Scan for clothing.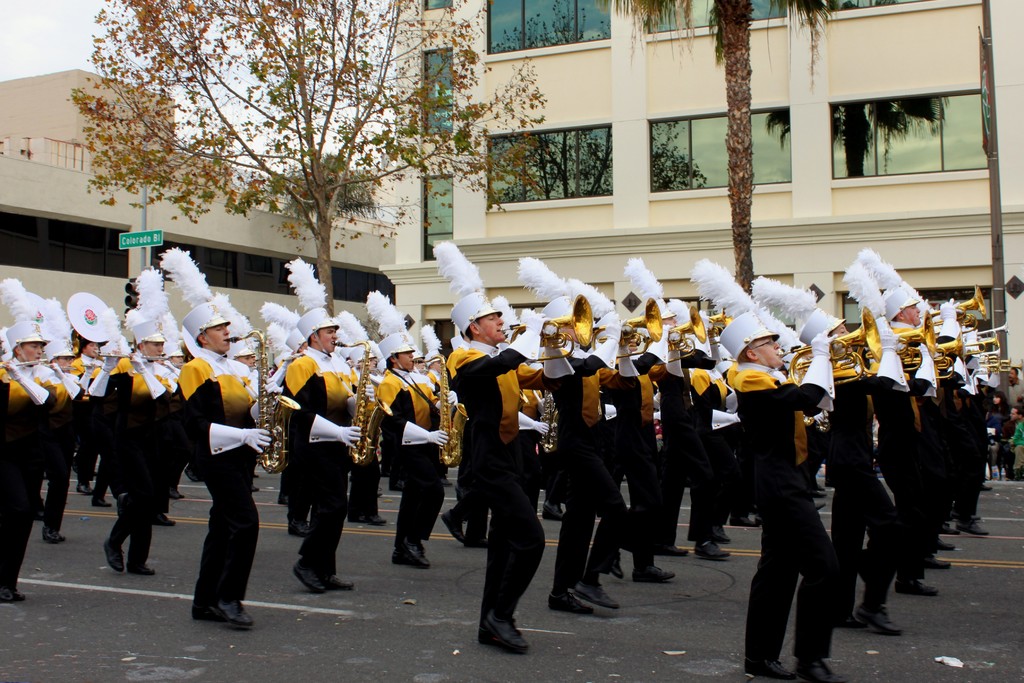
Scan result: {"left": 49, "top": 364, "right": 79, "bottom": 536}.
